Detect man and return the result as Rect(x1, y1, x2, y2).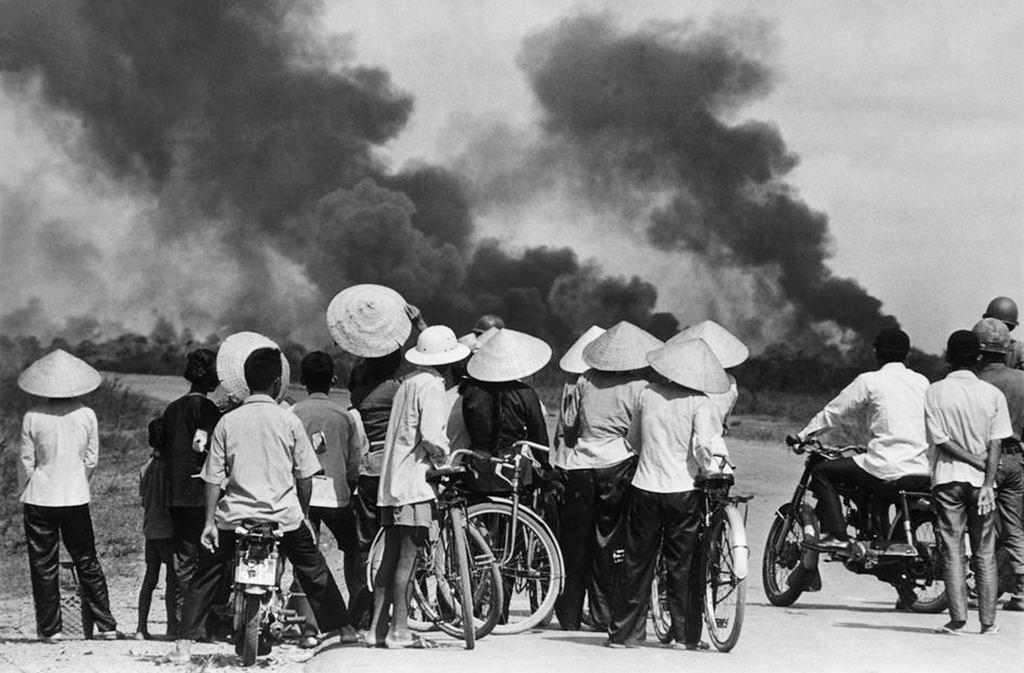
Rect(550, 321, 665, 635).
